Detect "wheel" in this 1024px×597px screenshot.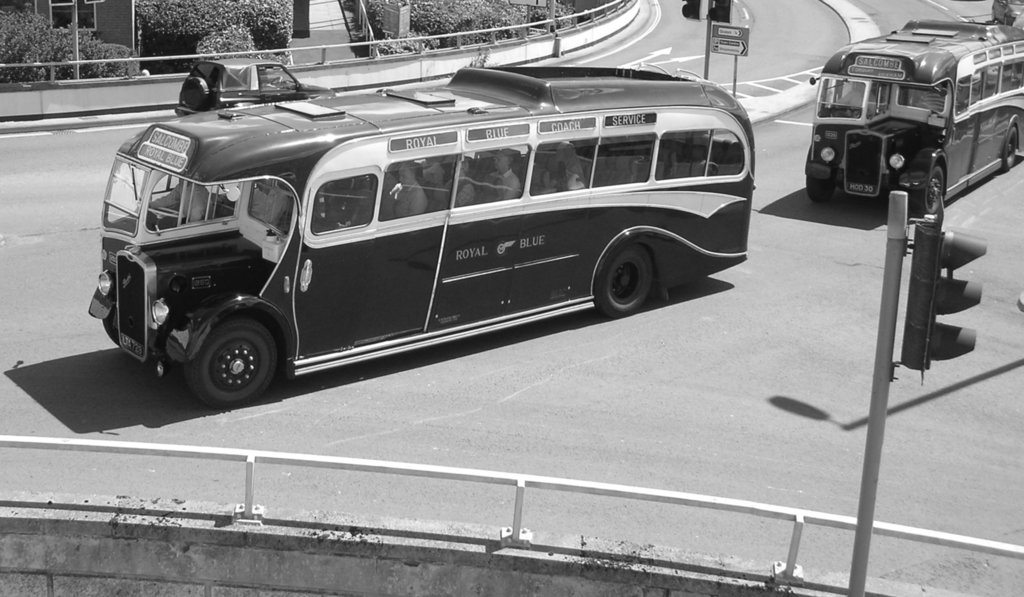
Detection: [x1=1001, y1=127, x2=1021, y2=168].
